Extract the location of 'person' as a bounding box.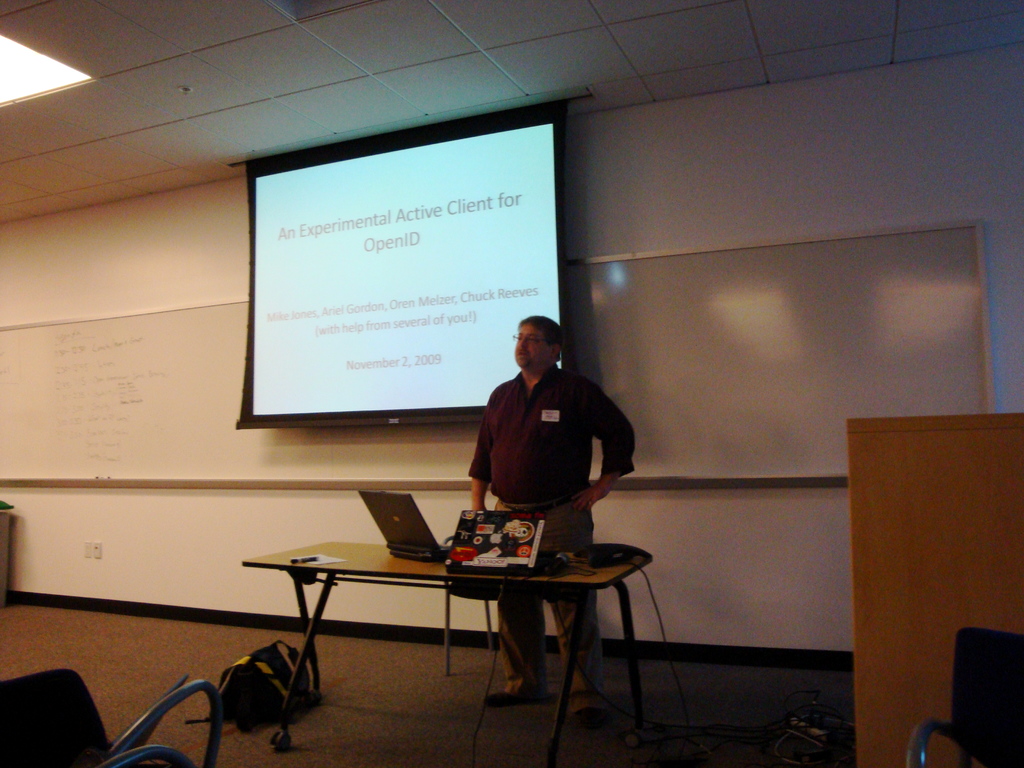
[x1=465, y1=308, x2=636, y2=717].
